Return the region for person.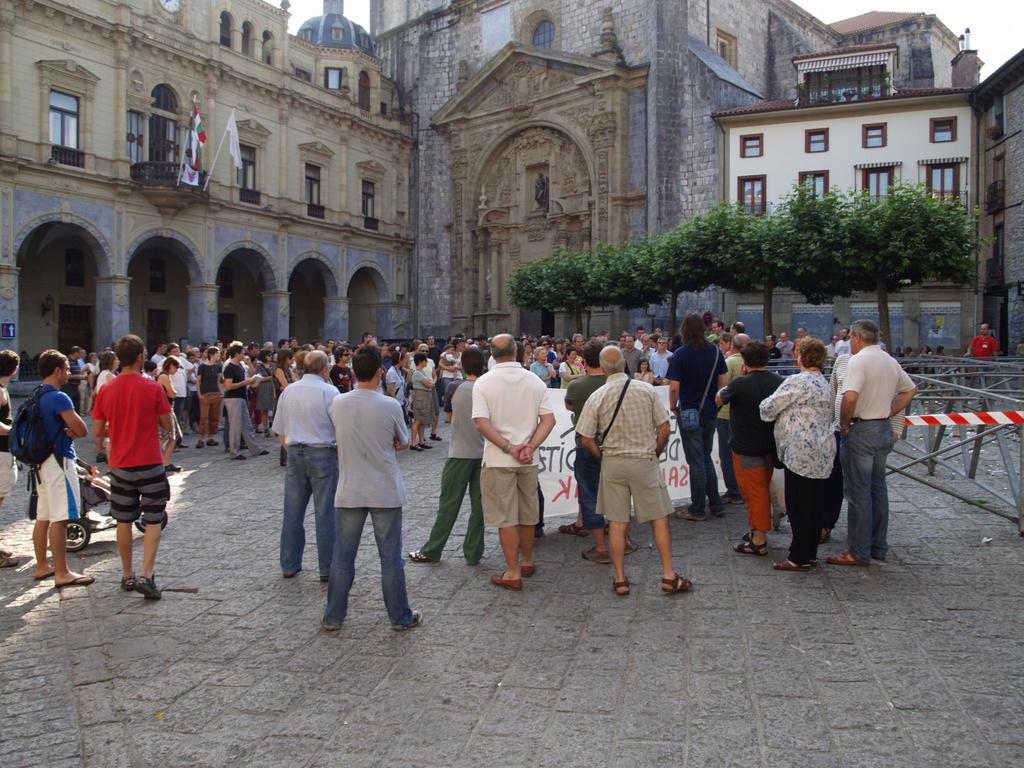
220:338:269:456.
